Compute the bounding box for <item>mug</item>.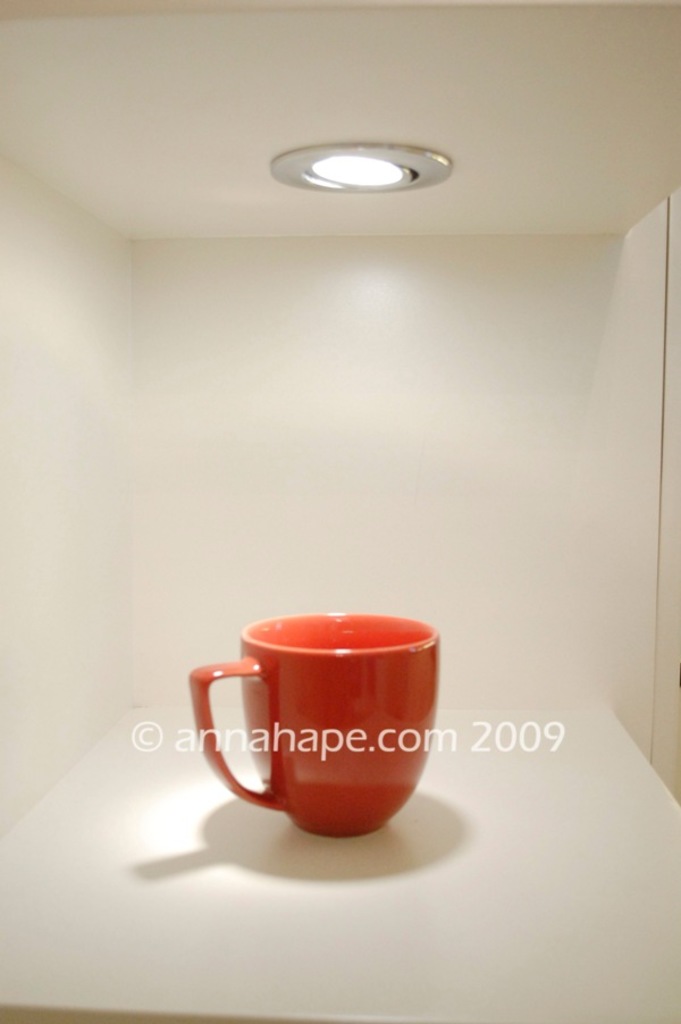
(187, 606, 440, 843).
